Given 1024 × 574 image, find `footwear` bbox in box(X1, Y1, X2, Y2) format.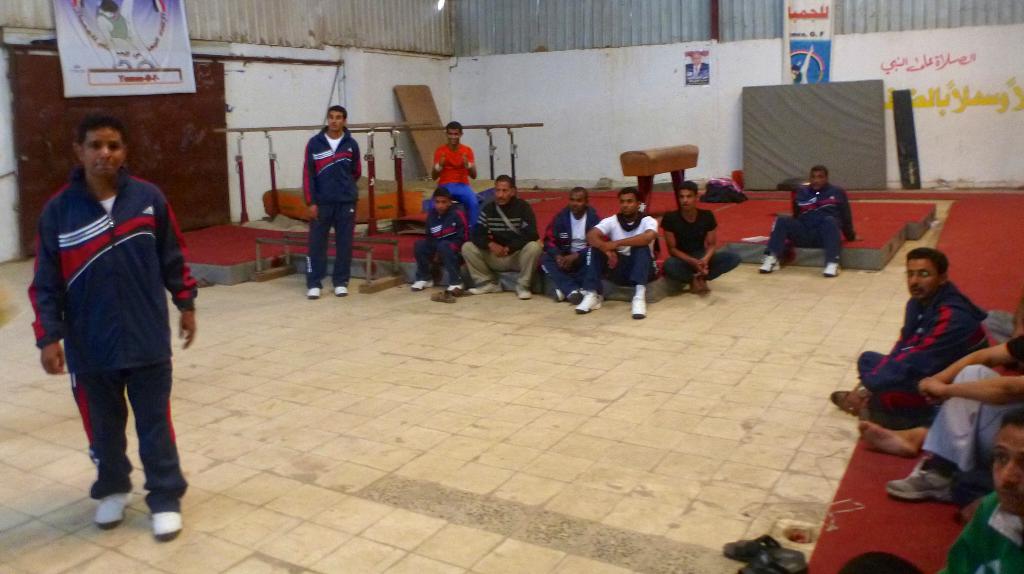
box(409, 280, 431, 289).
